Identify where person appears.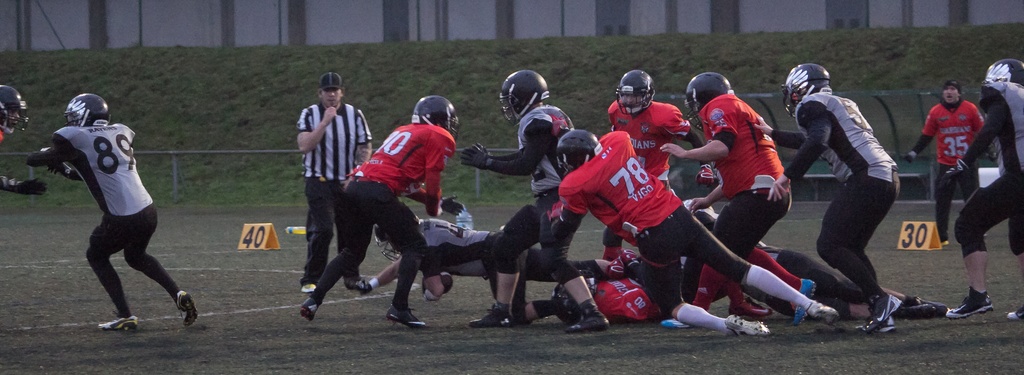
Appears at [357,206,613,324].
